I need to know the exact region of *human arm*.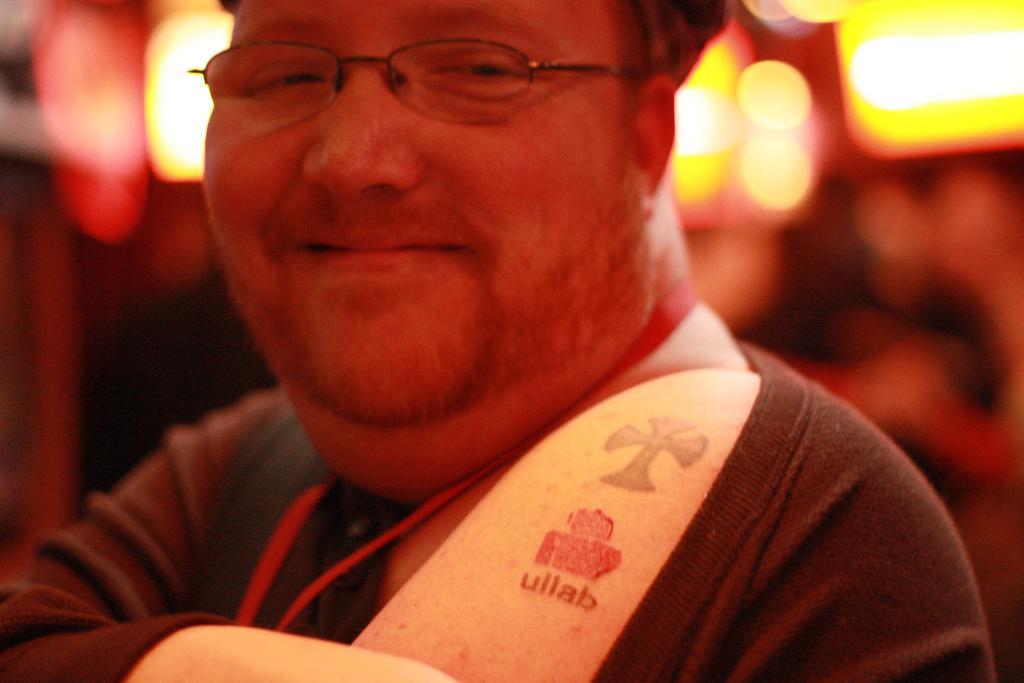
Region: 340:372:998:682.
